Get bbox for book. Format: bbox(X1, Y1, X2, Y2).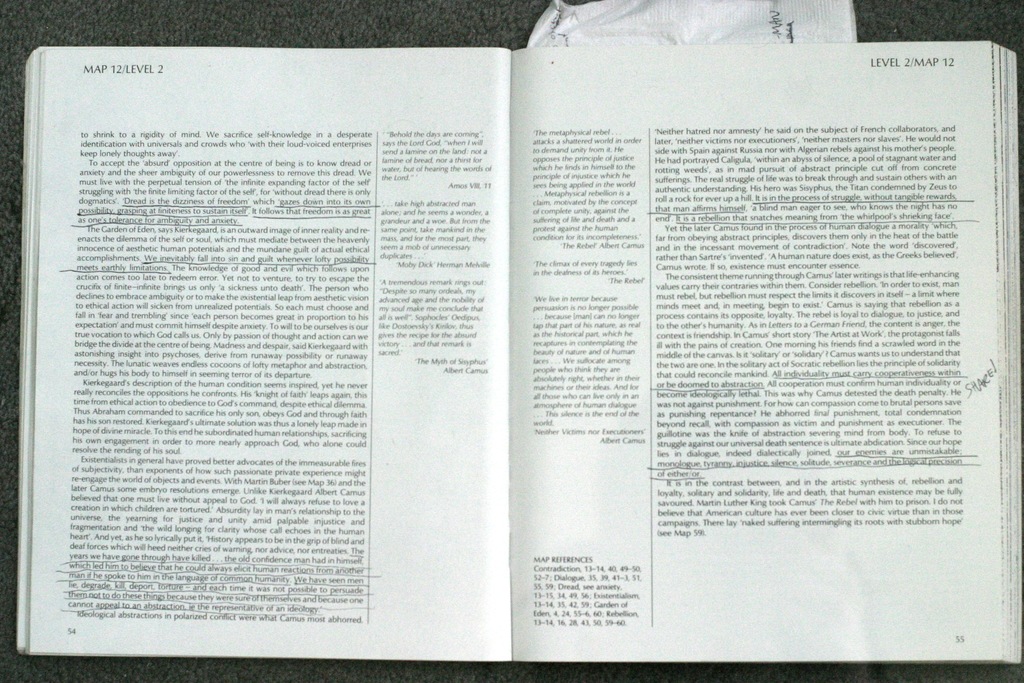
bbox(12, 37, 1023, 666).
